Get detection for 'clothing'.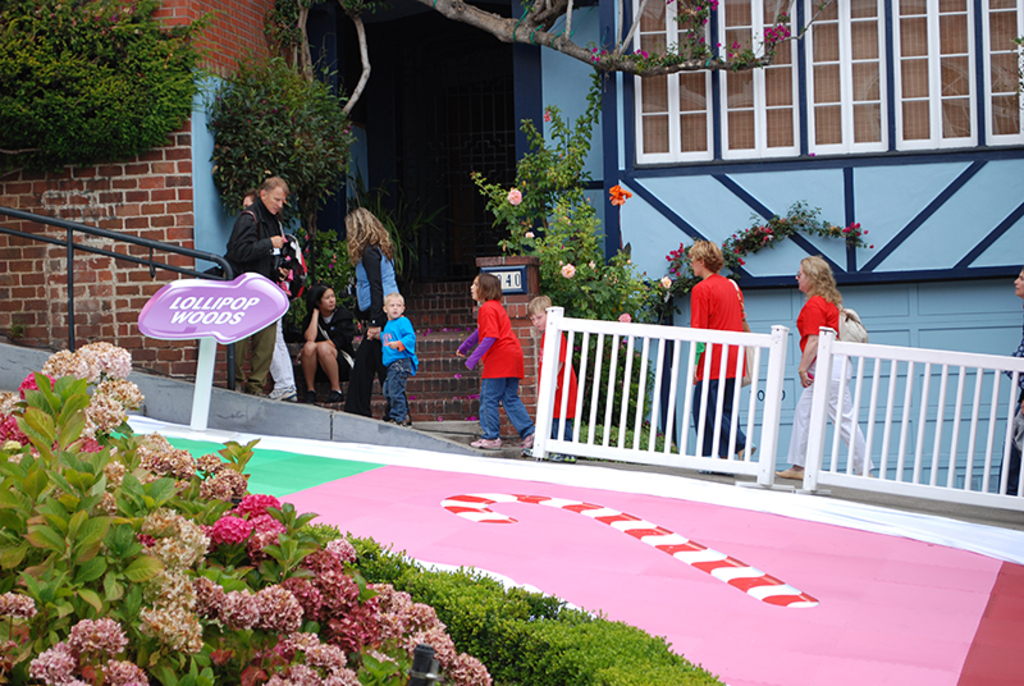
Detection: {"x1": 381, "y1": 310, "x2": 420, "y2": 422}.
